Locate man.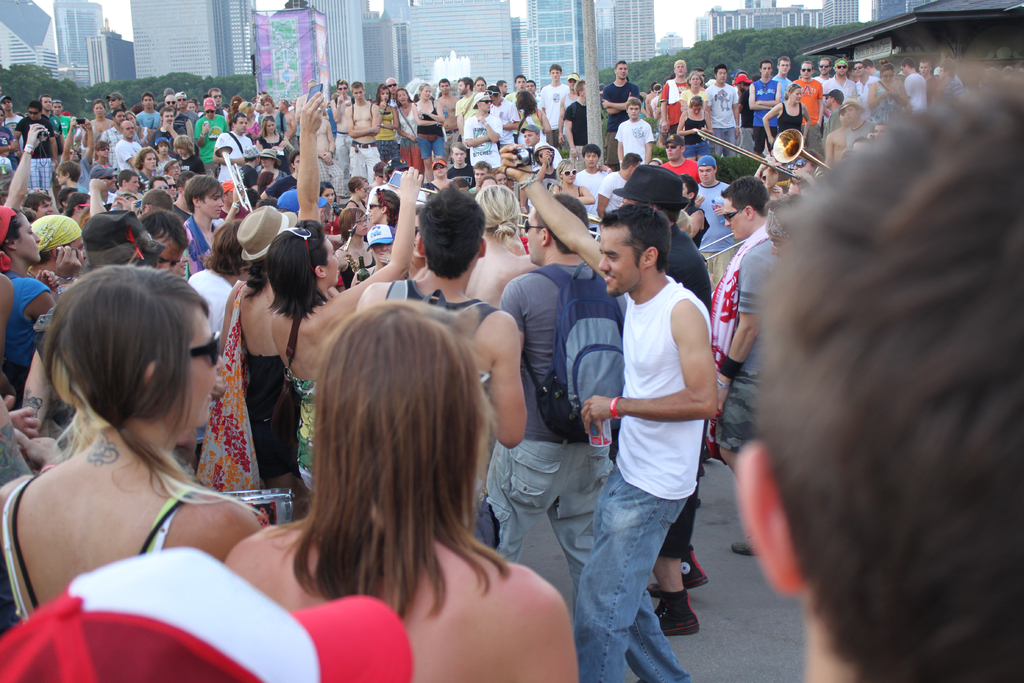
Bounding box: select_region(381, 76, 399, 105).
